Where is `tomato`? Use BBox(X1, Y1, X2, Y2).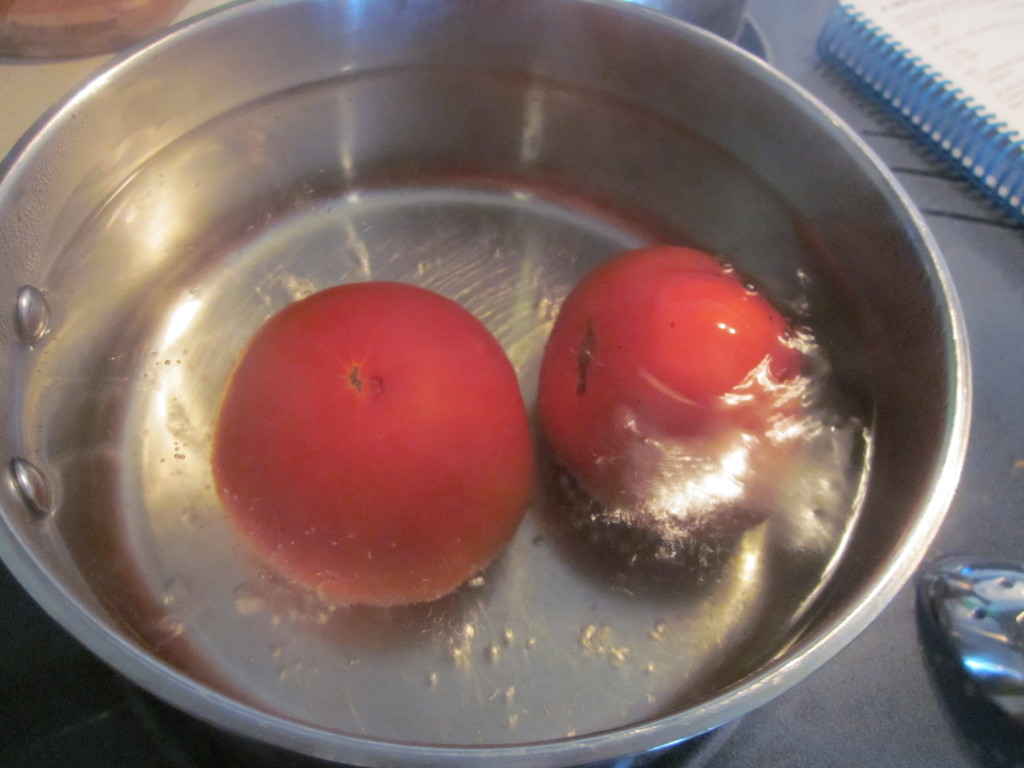
BBox(543, 246, 812, 532).
